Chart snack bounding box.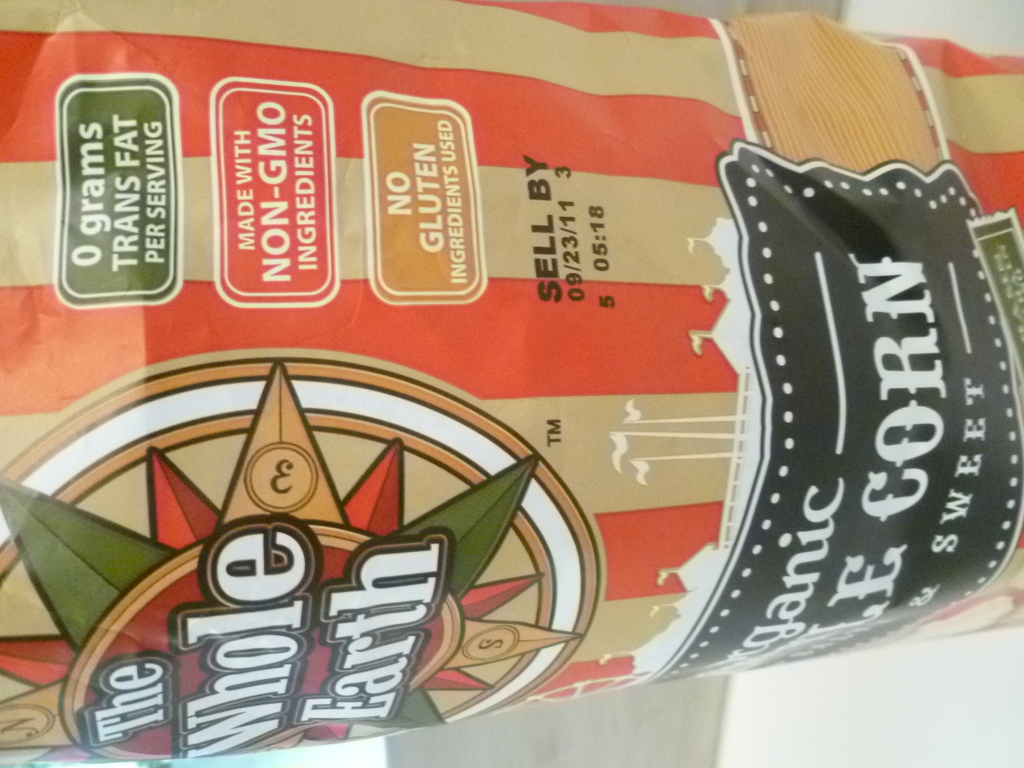
Charted: {"x1": 0, "y1": 26, "x2": 993, "y2": 767}.
